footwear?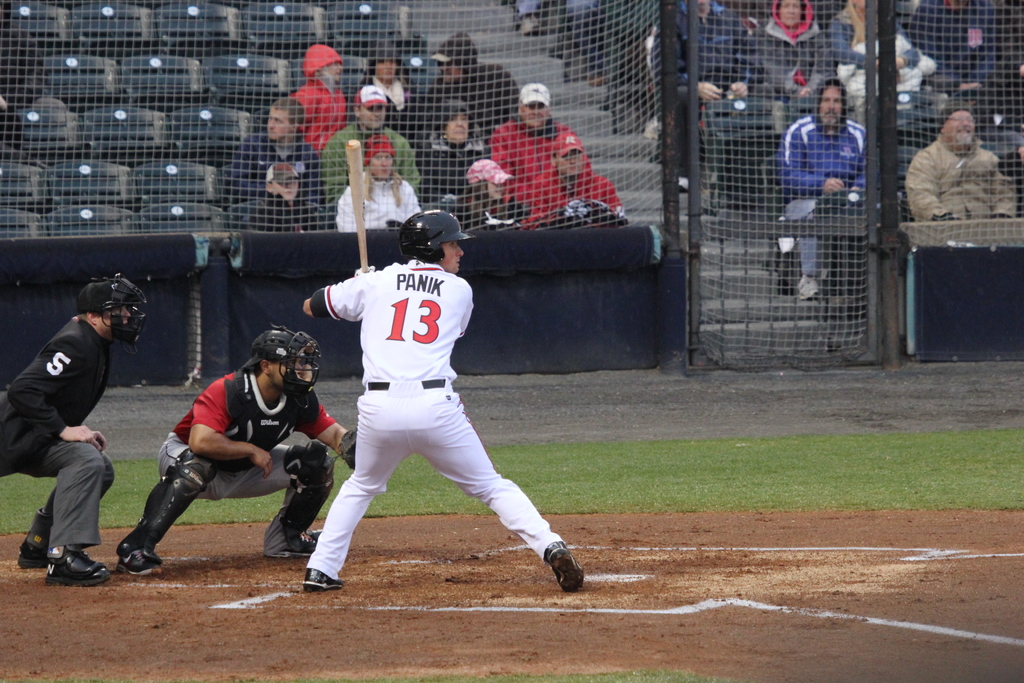
677, 174, 693, 193
